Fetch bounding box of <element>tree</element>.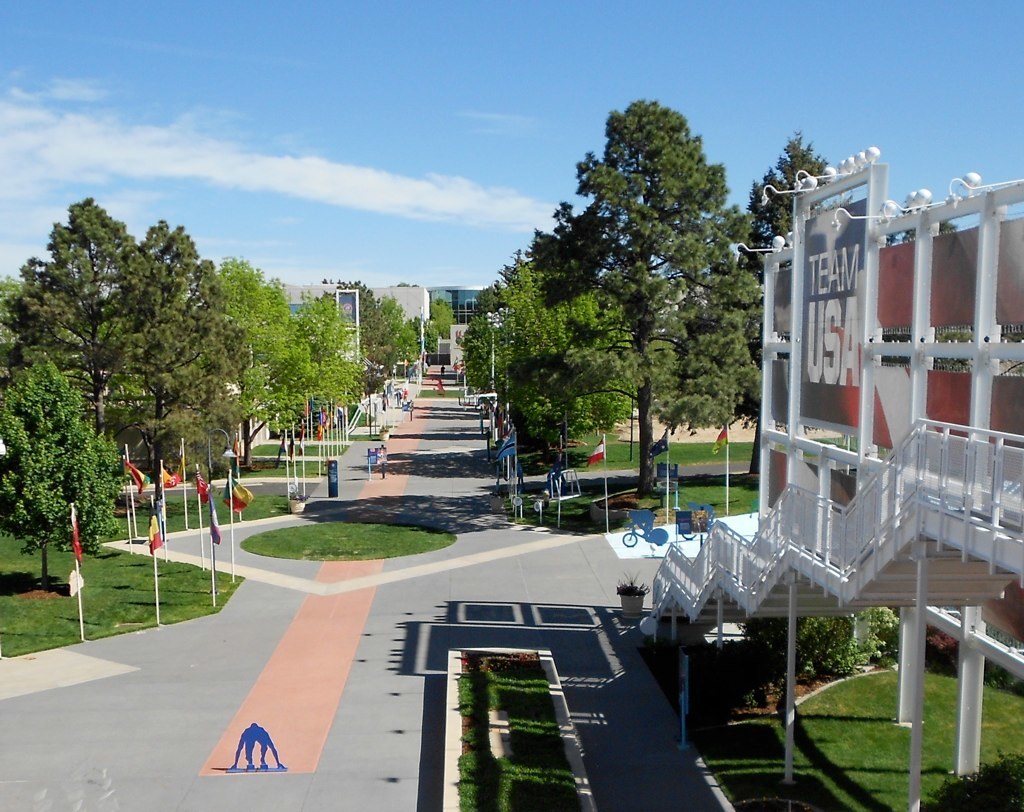
Bbox: l=488, t=77, r=782, b=511.
